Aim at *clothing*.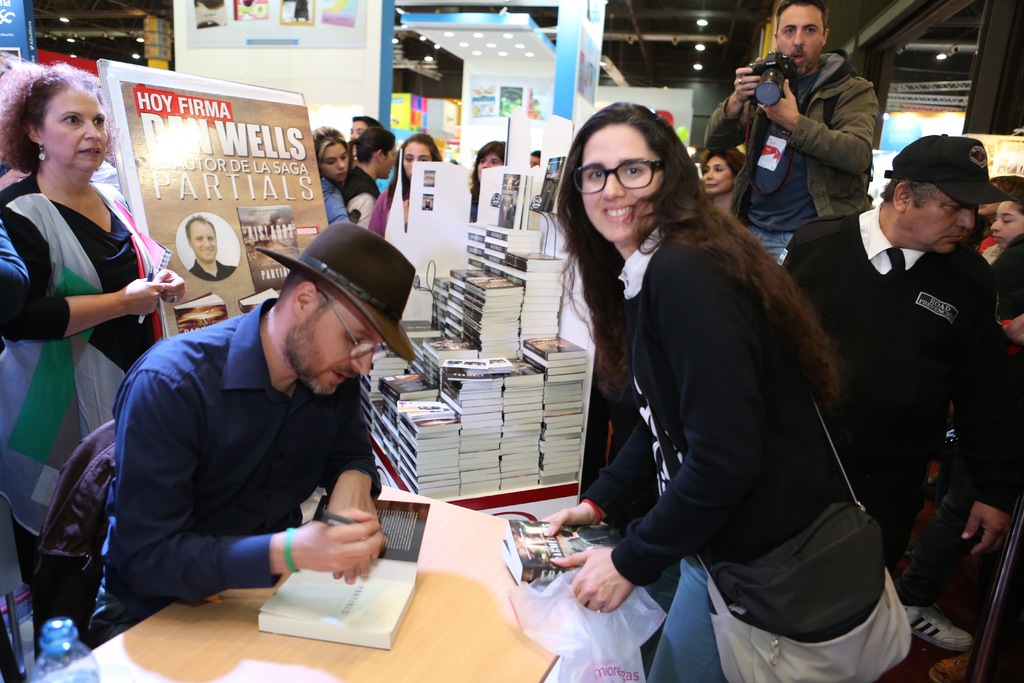
Aimed at 467/187/483/224.
